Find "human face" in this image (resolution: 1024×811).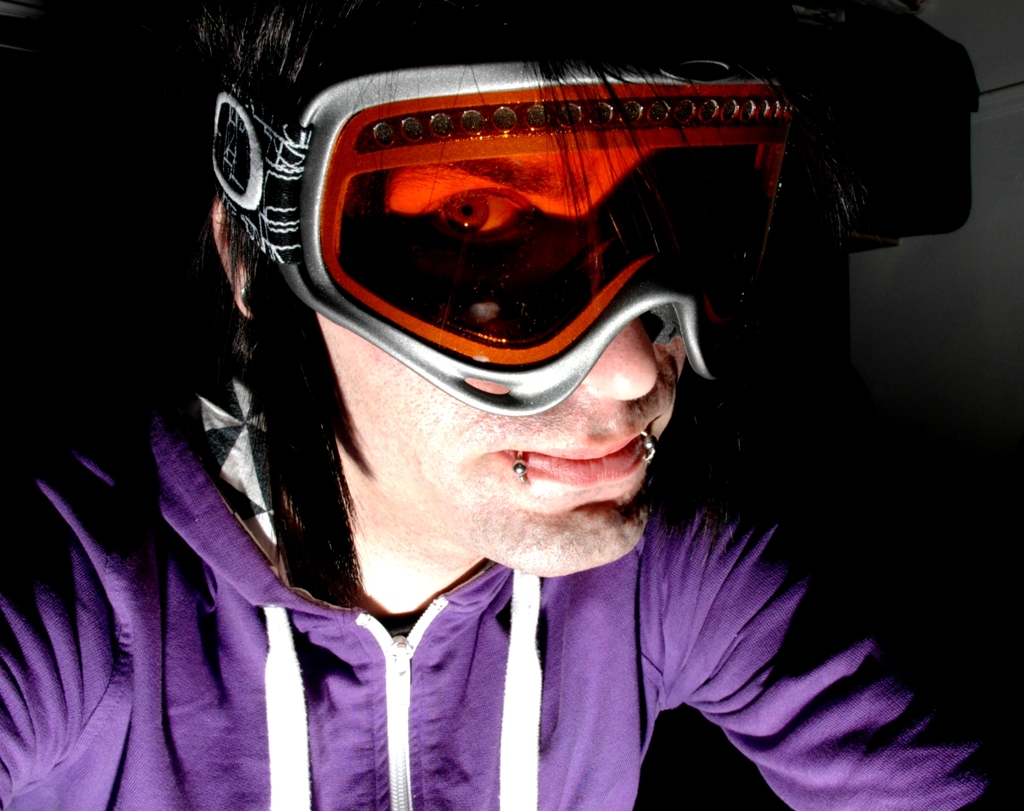
[316, 145, 686, 574].
